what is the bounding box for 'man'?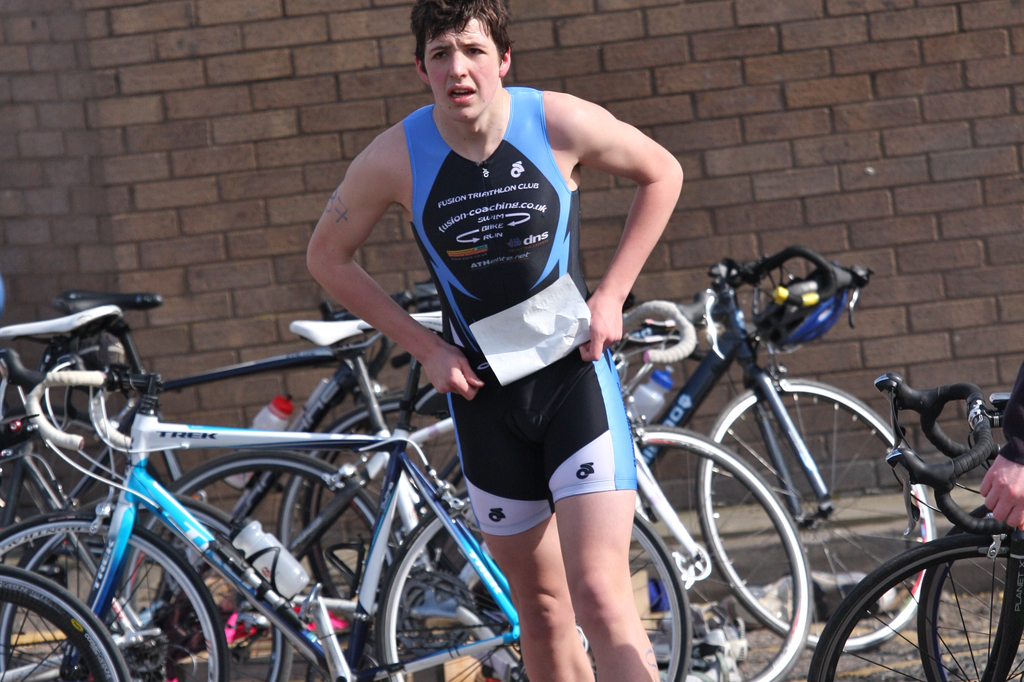
(x1=228, y1=45, x2=724, y2=617).
